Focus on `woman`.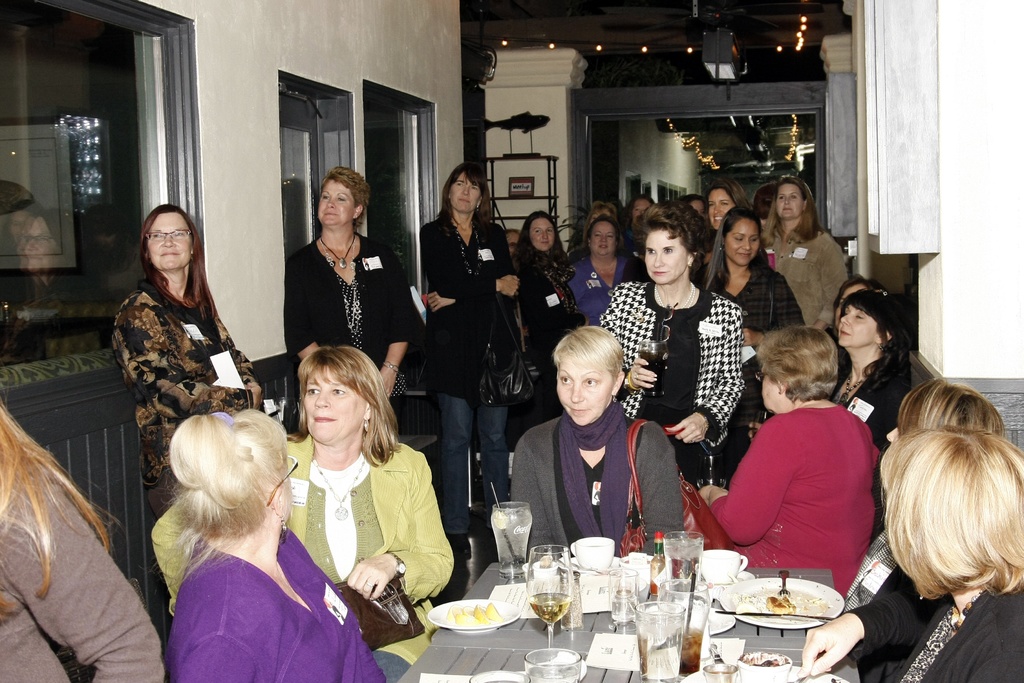
Focused at <box>847,292,931,432</box>.
